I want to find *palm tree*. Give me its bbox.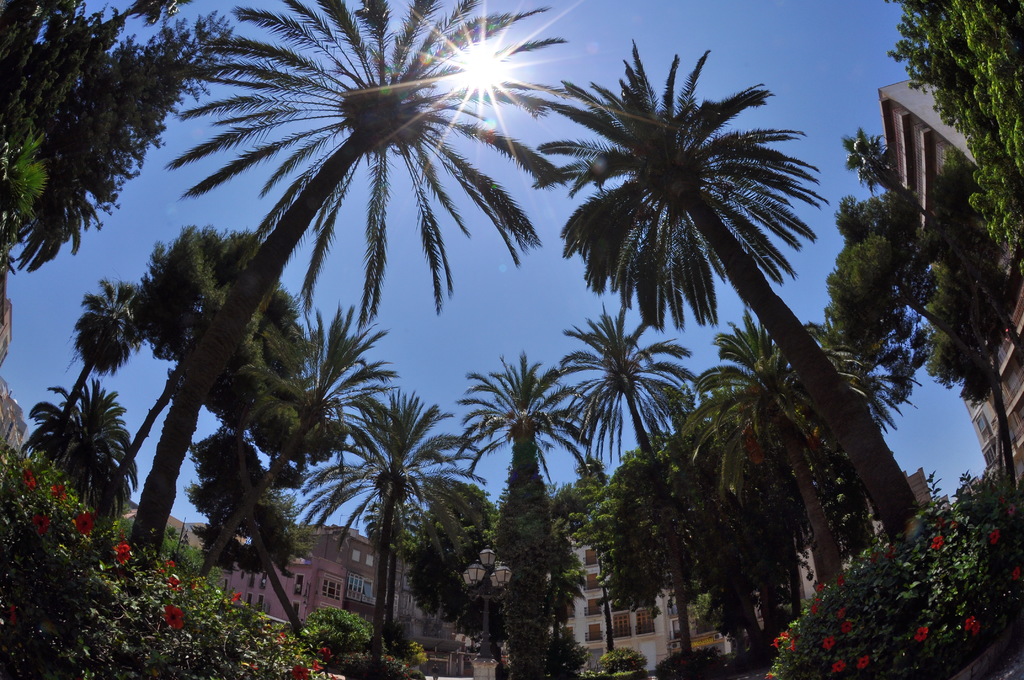
locate(158, 0, 547, 306).
